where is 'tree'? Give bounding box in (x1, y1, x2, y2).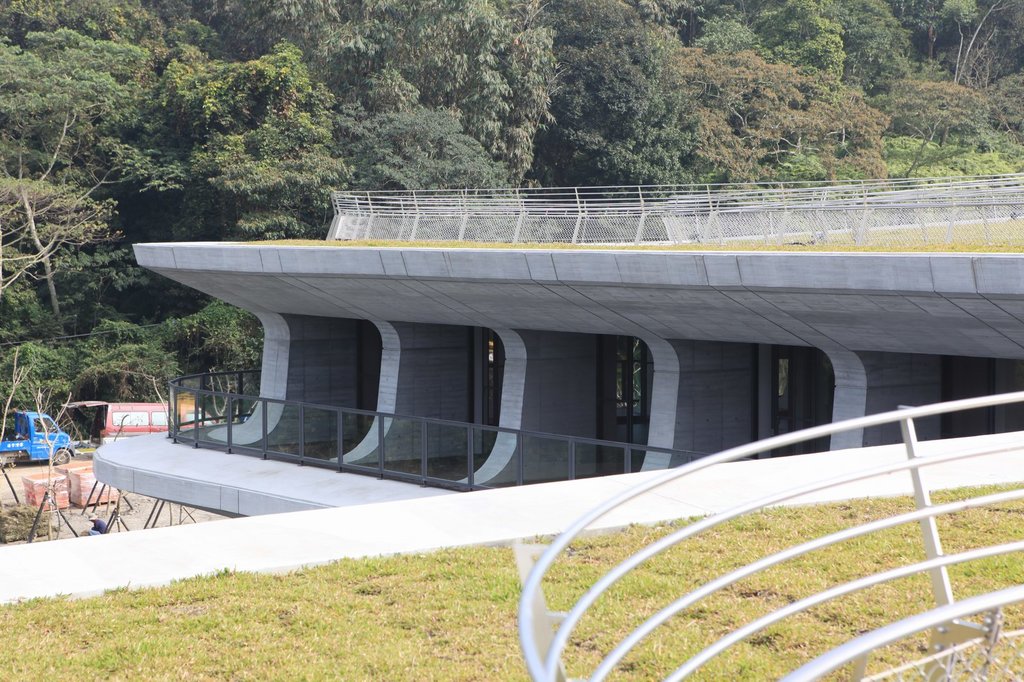
(0, 340, 69, 410).
